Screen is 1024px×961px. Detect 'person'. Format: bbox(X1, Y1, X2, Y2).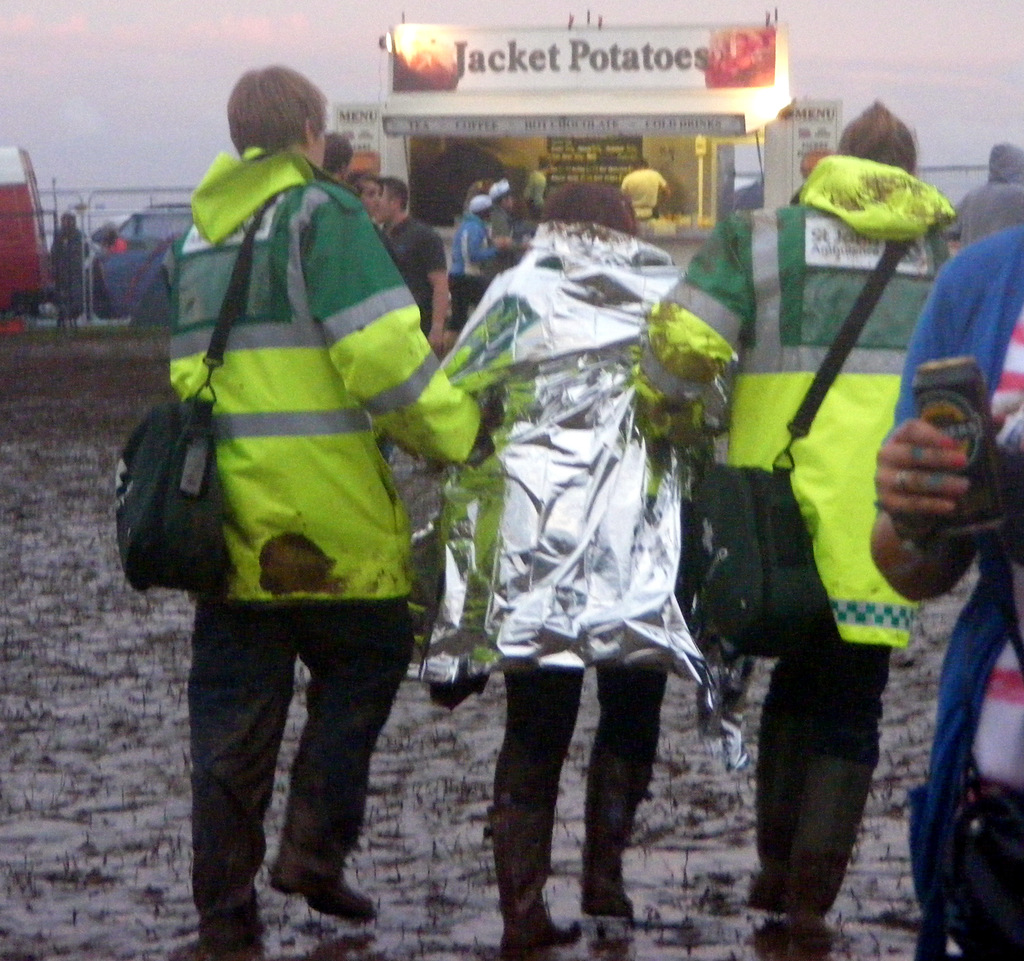
bbox(860, 197, 1023, 958).
